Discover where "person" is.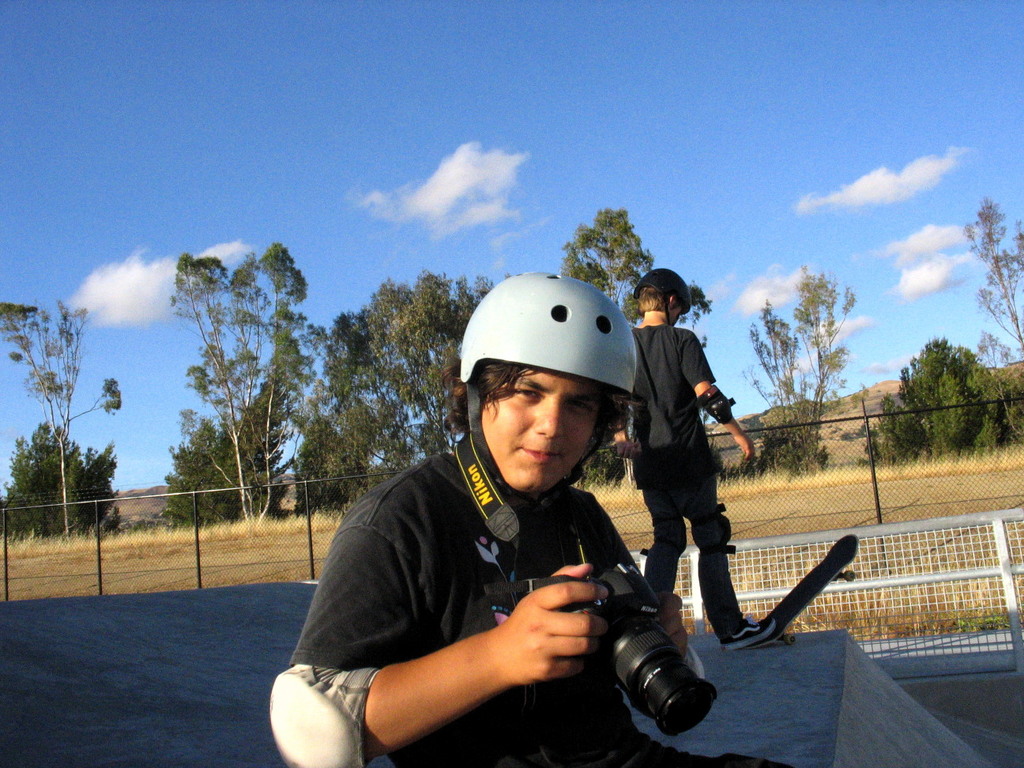
Discovered at x1=611, y1=264, x2=774, y2=652.
